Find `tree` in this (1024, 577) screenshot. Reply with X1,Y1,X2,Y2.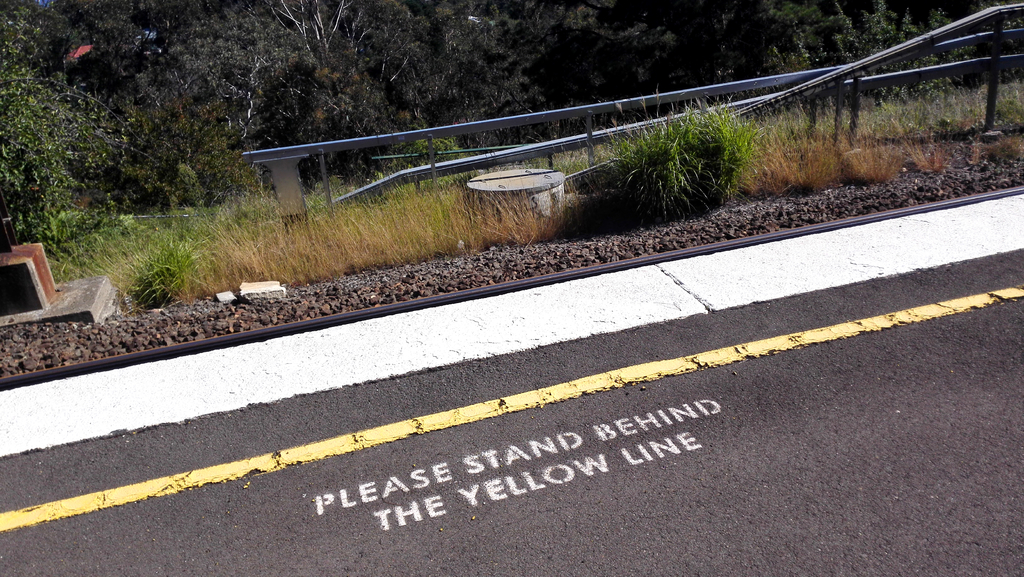
0,0,273,259.
